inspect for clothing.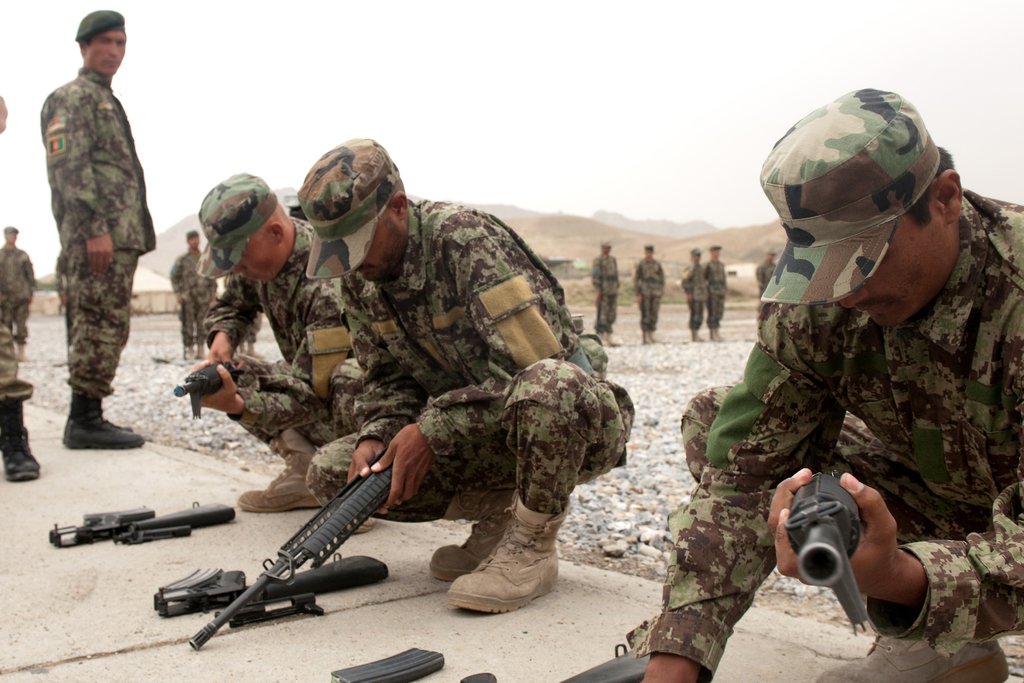
Inspection: 300, 199, 636, 527.
